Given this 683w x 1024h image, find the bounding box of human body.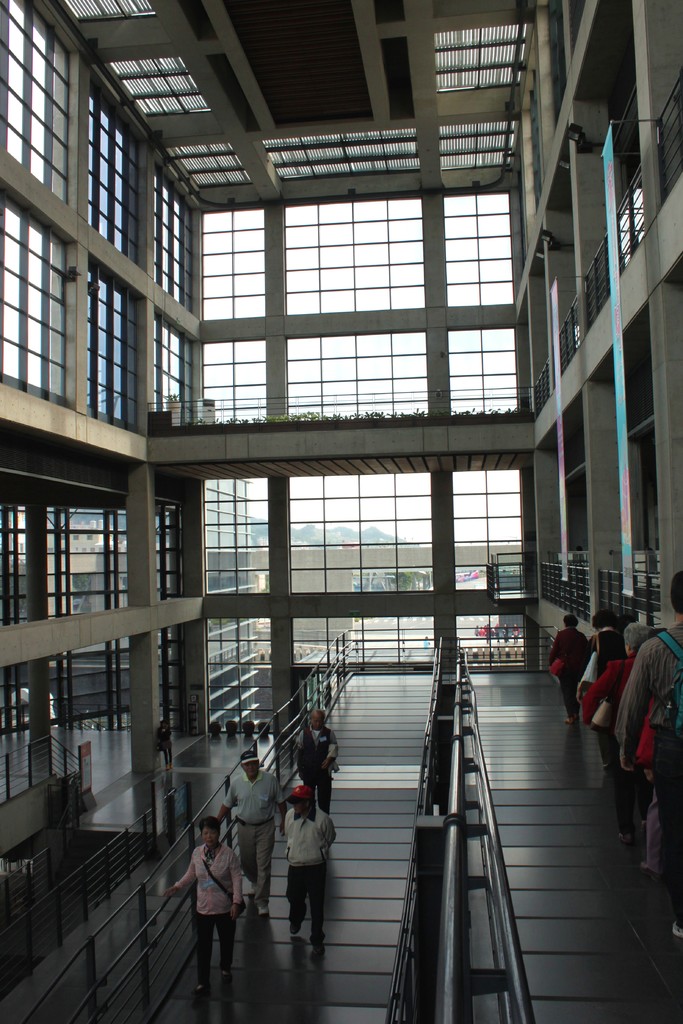
x1=285 y1=785 x2=329 y2=958.
